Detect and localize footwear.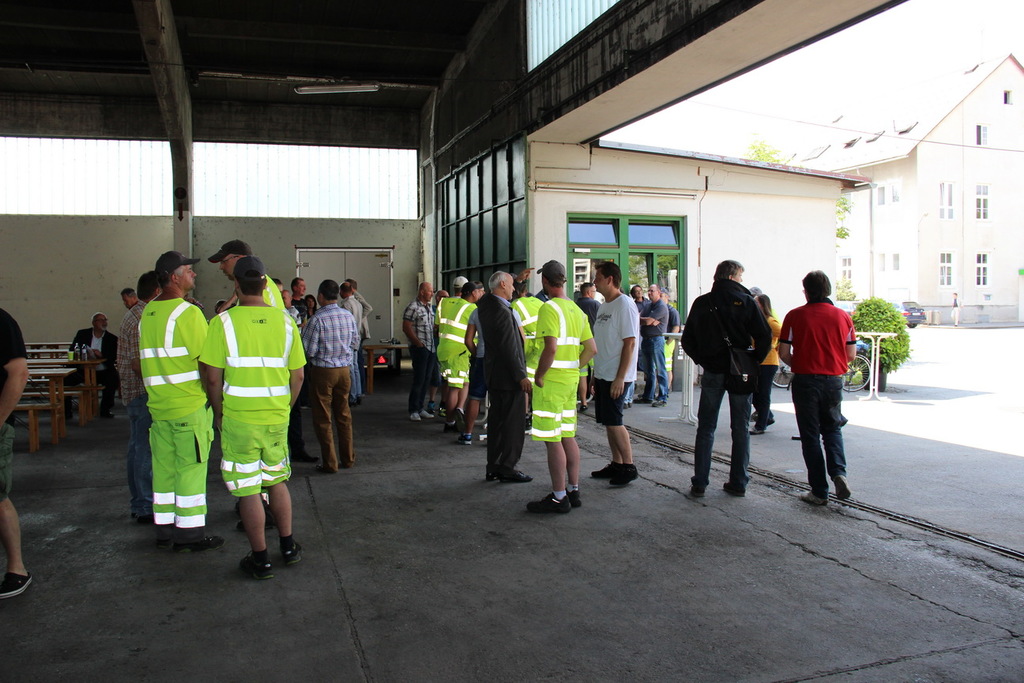
Localized at region(452, 404, 469, 428).
